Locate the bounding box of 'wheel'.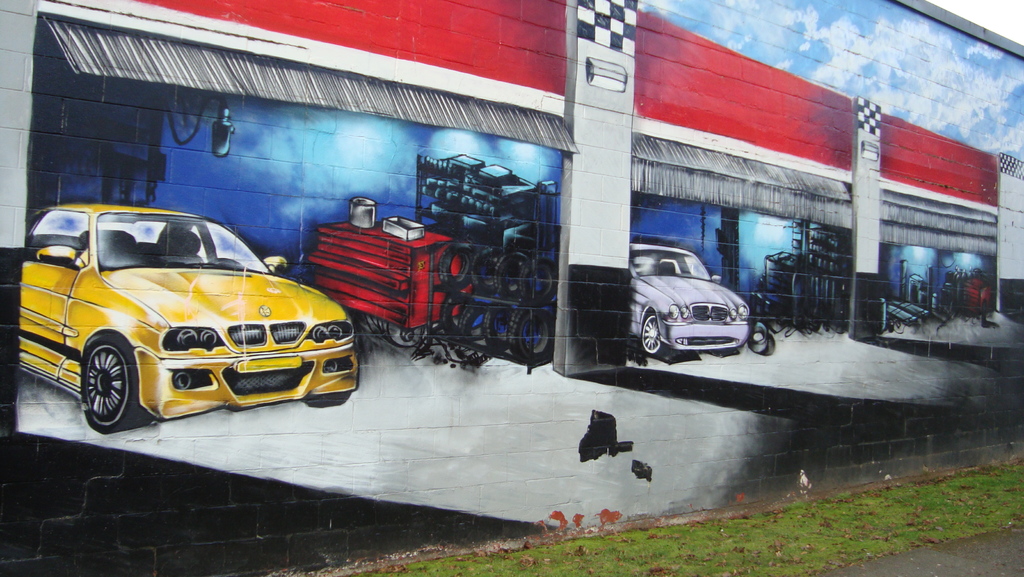
Bounding box: box=[639, 313, 667, 358].
